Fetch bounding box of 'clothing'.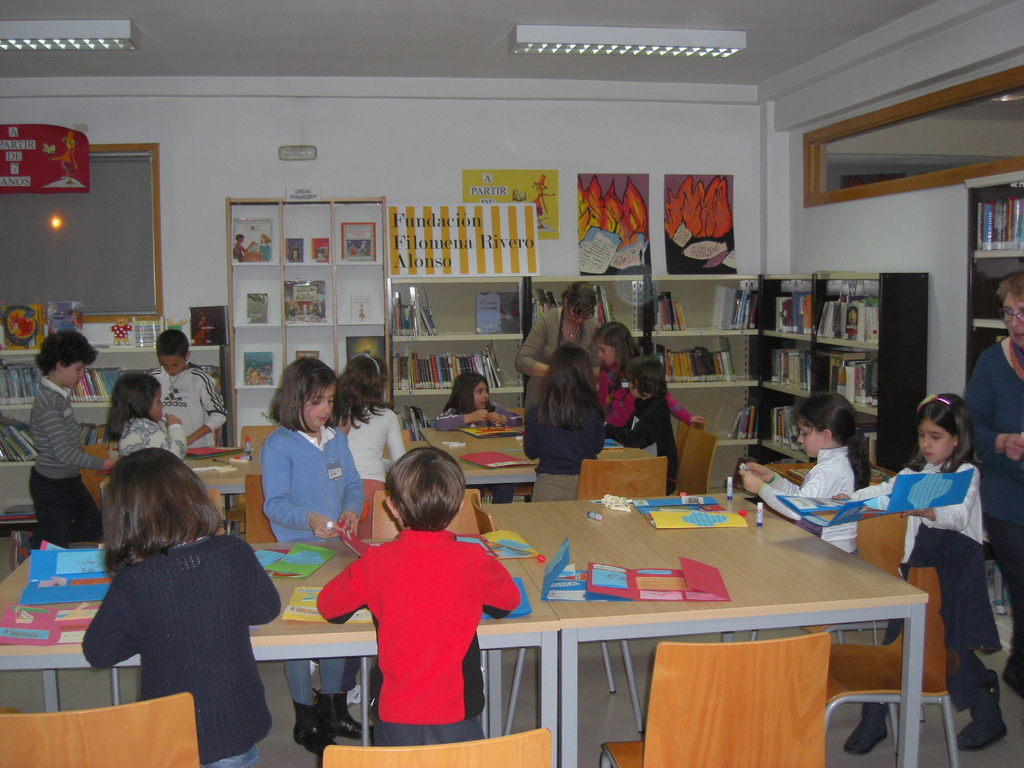
Bbox: bbox=[826, 451, 981, 568].
